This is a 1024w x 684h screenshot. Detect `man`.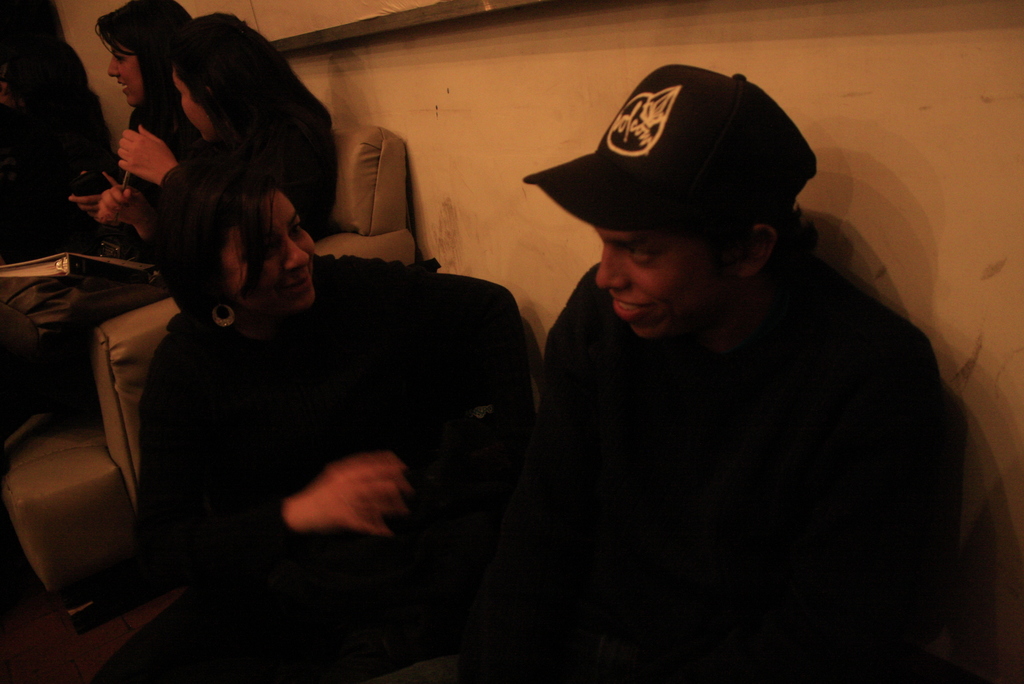
box(443, 47, 973, 676).
